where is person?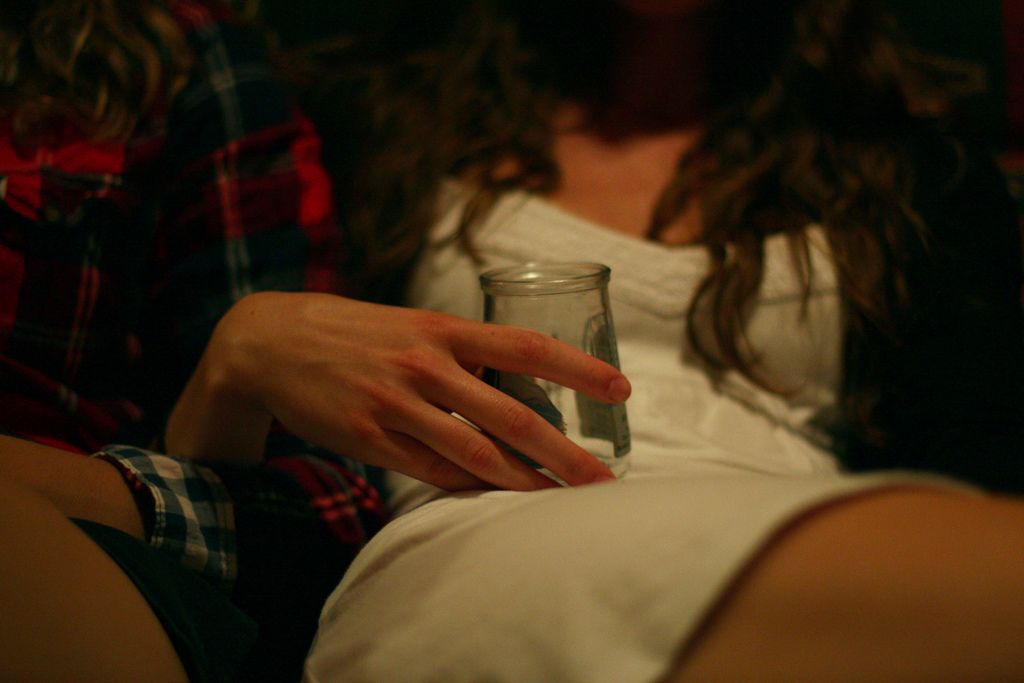
[left=0, top=0, right=422, bottom=682].
